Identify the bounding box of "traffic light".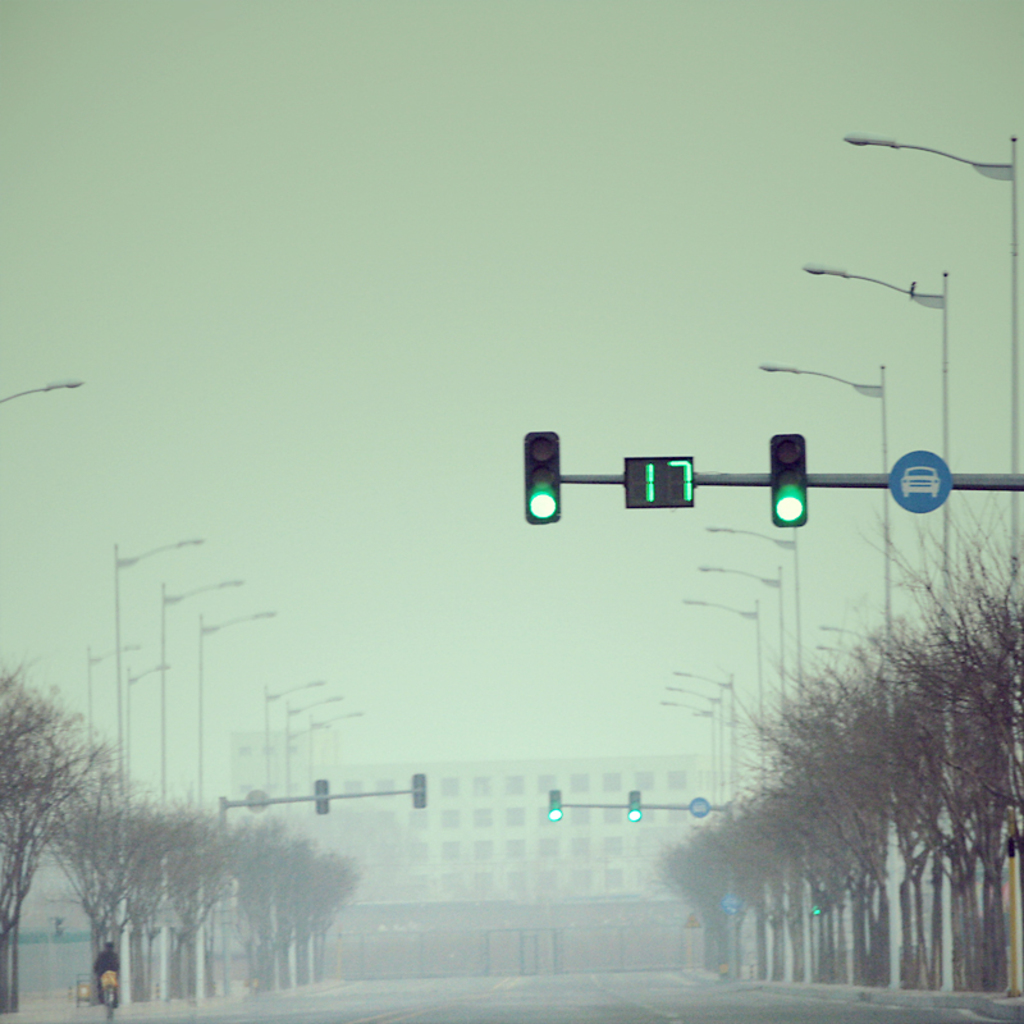
detection(771, 433, 806, 525).
